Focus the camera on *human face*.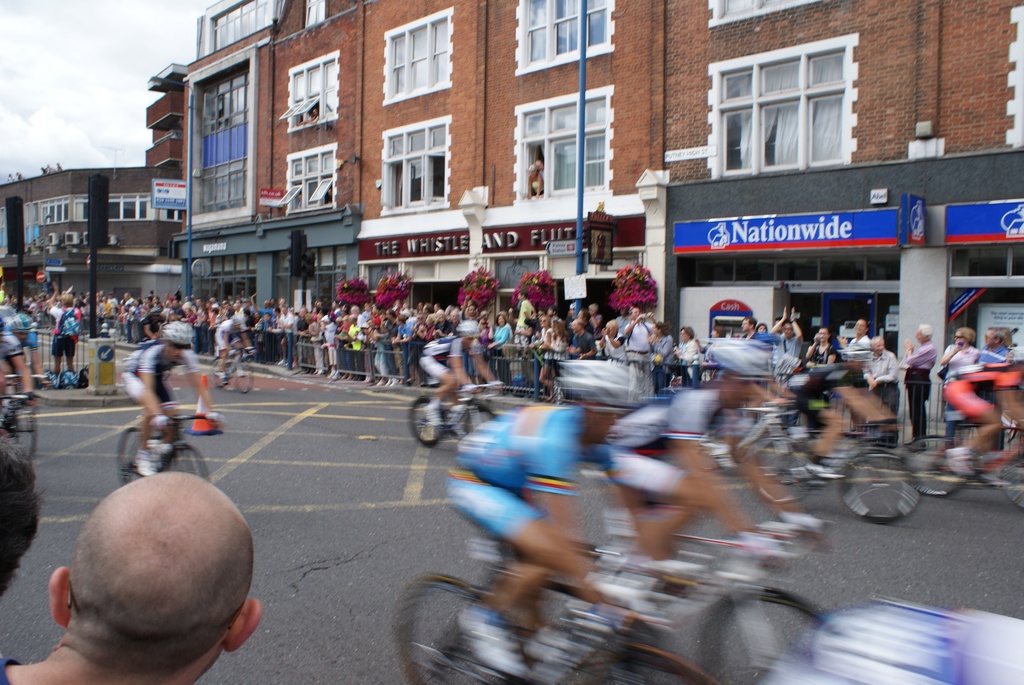
Focus region: left=164, top=343, right=183, bottom=362.
